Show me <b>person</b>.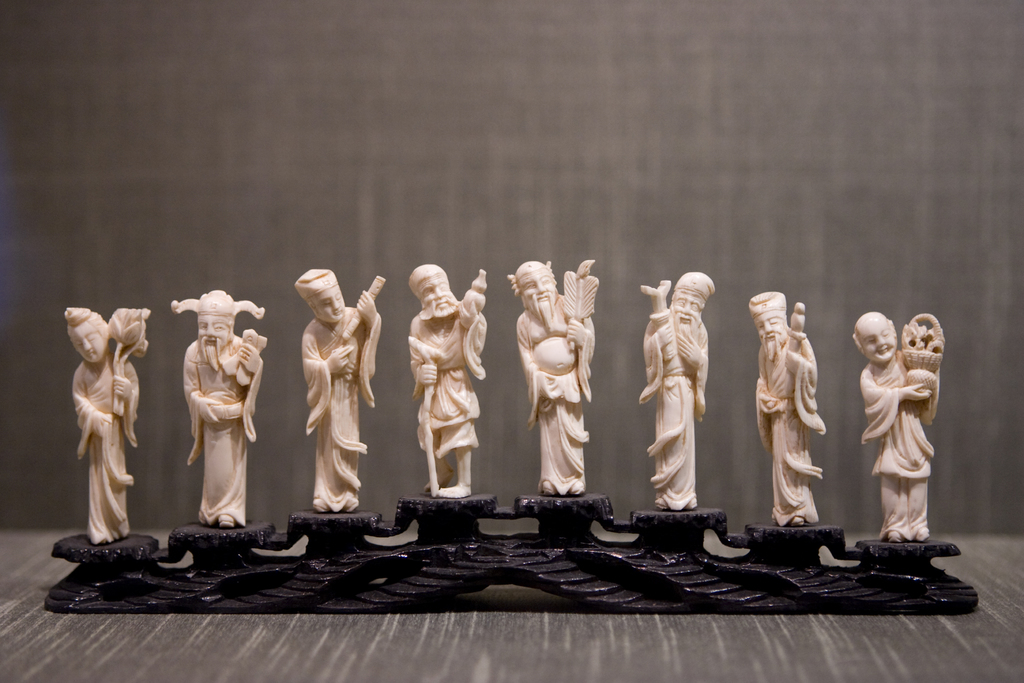
<b>person</b> is here: 642:270:717:509.
